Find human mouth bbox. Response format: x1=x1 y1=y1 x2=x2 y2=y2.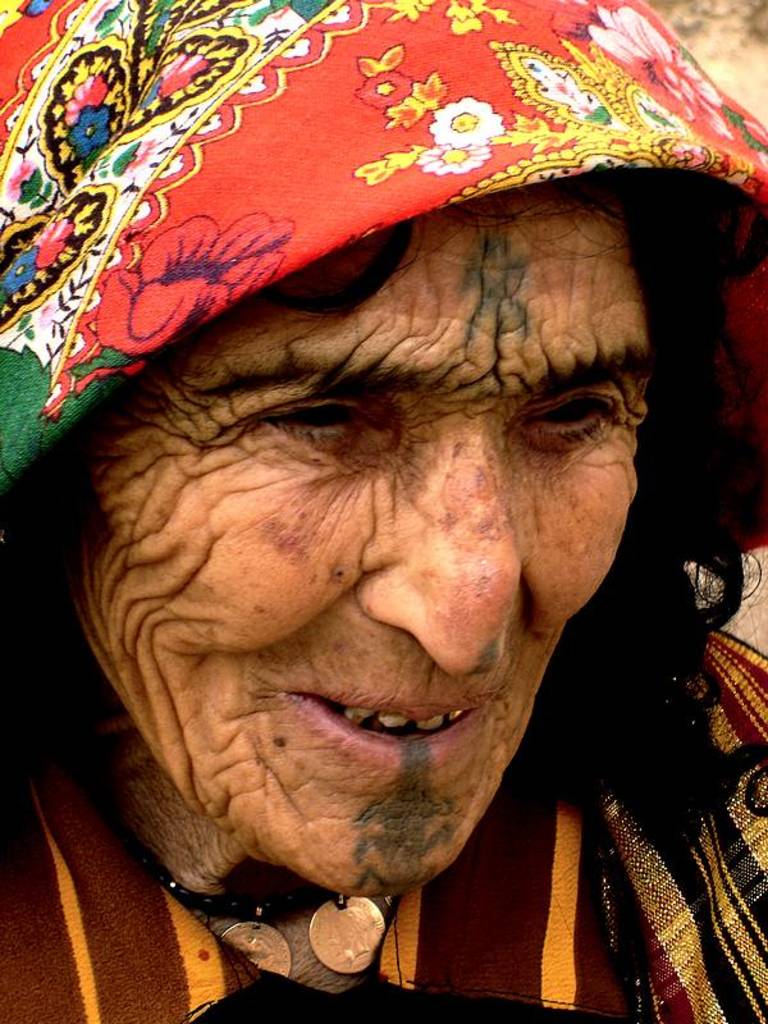
x1=282 y1=694 x2=493 y2=771.
